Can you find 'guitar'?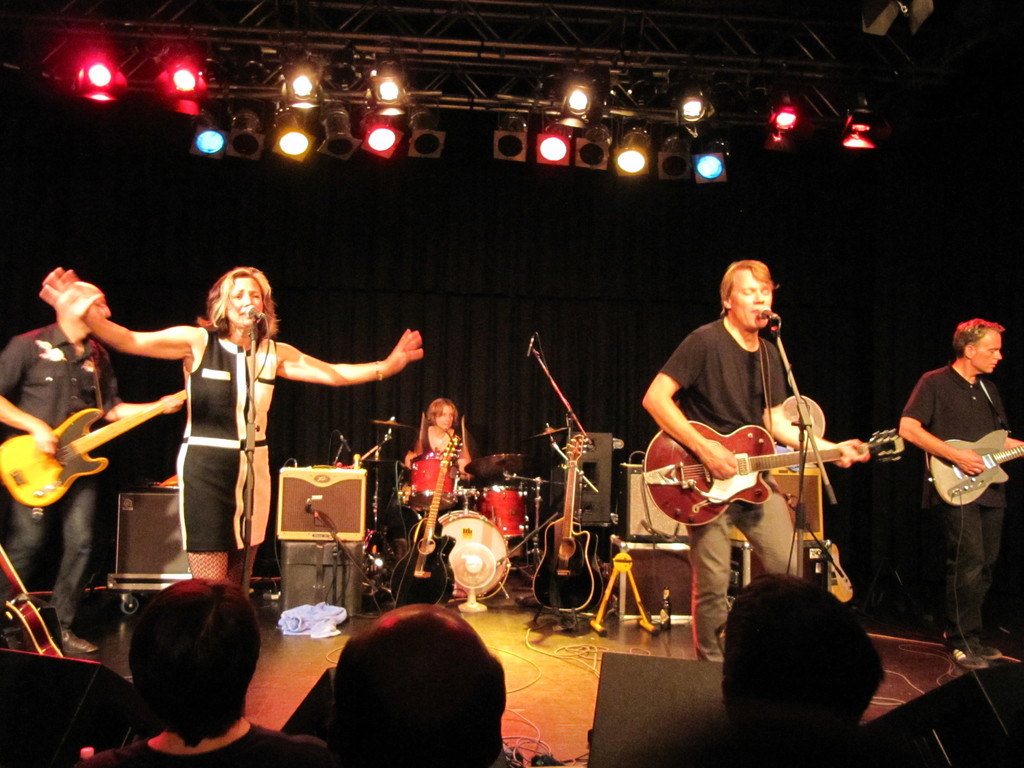
Yes, bounding box: 531/426/614/623.
